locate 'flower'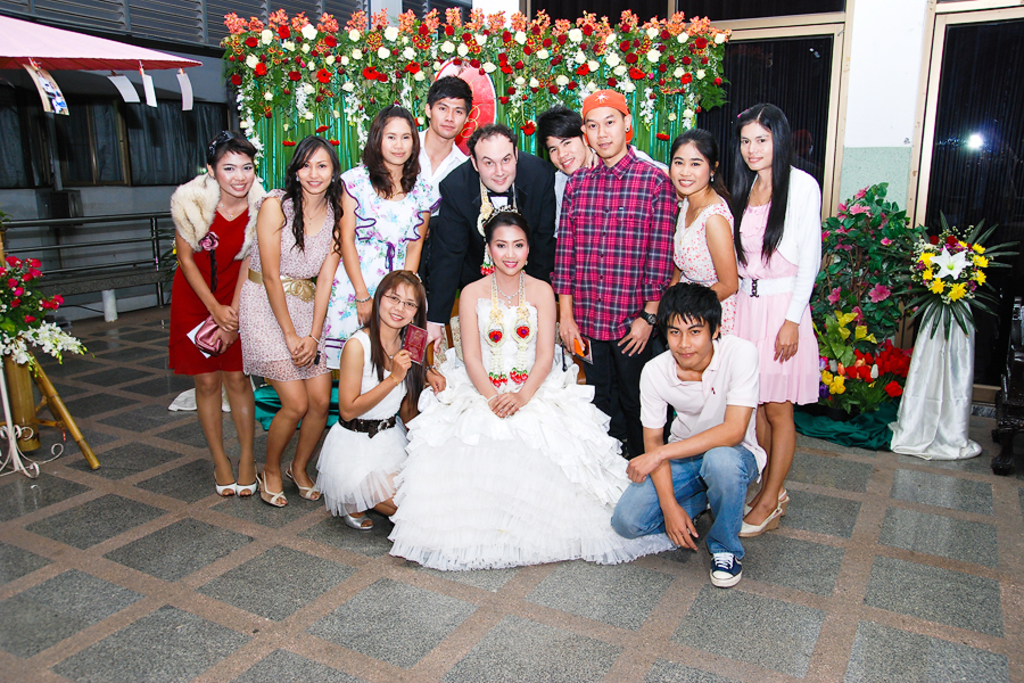
crop(321, 321, 329, 335)
